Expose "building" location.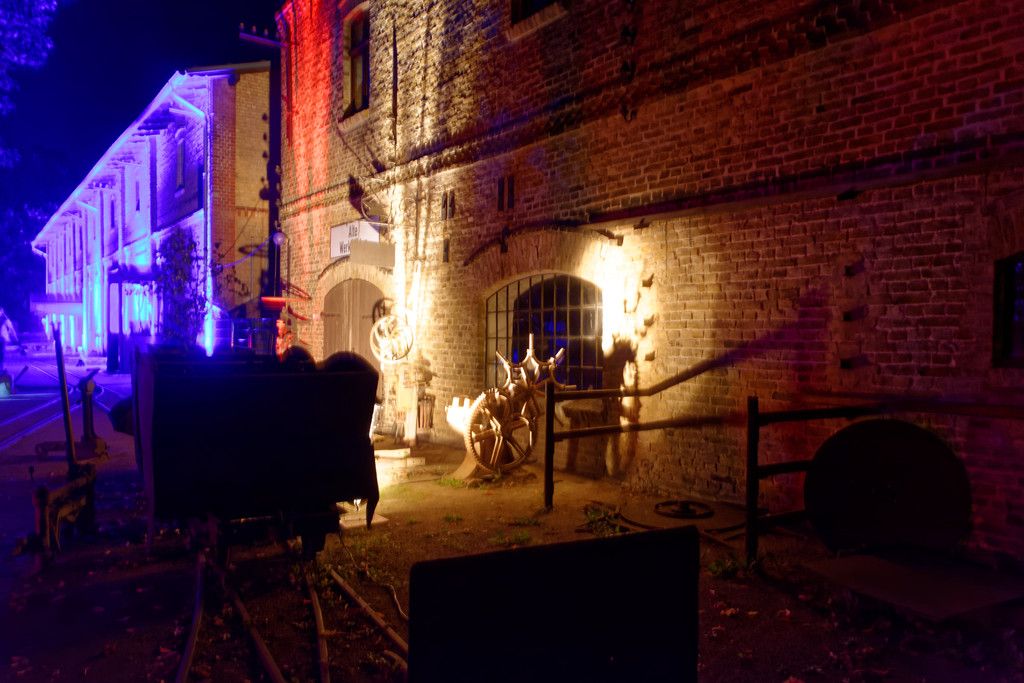
Exposed at pyautogui.locateOnScreen(253, 0, 1023, 484).
